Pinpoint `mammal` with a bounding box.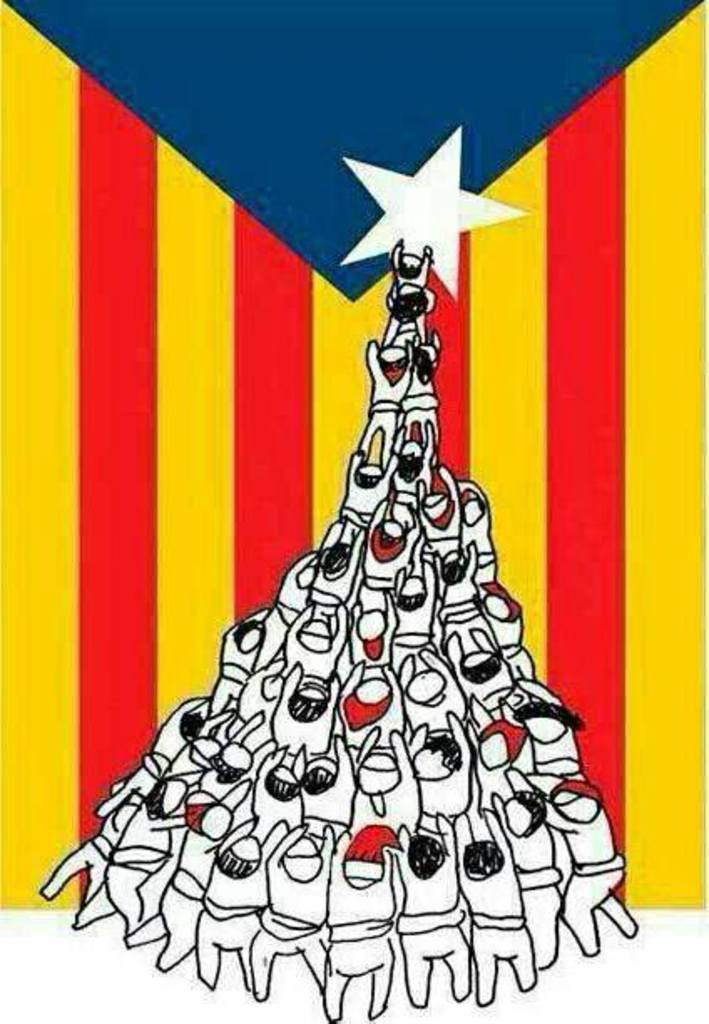
381/219/438/315.
